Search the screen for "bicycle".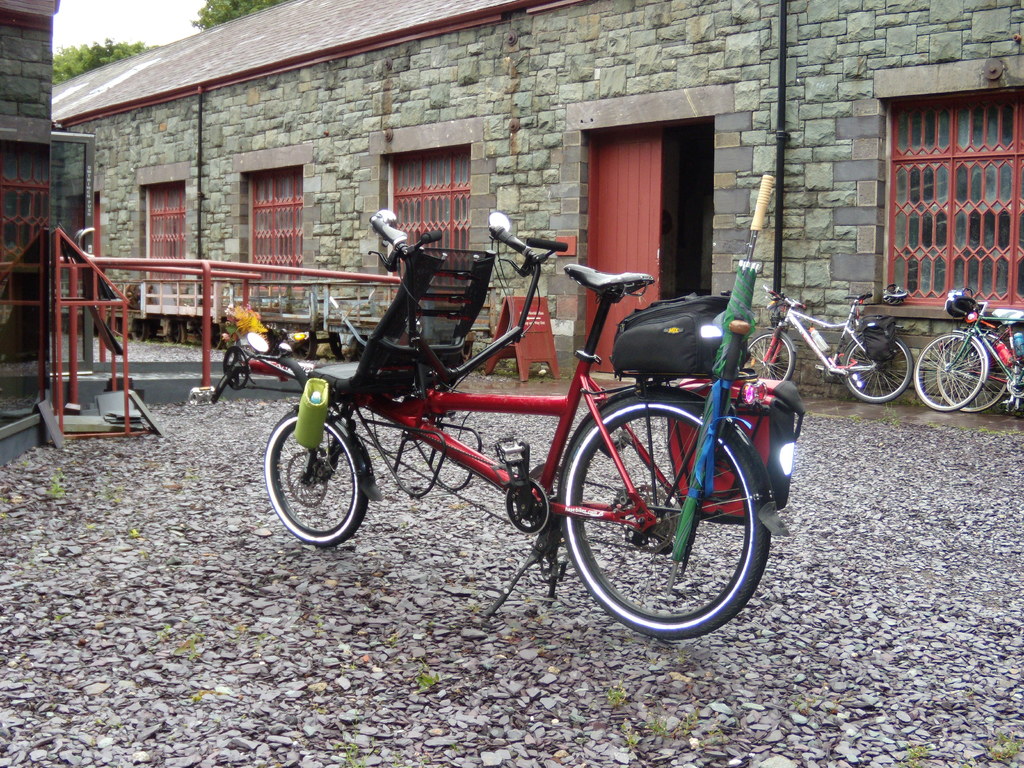
Found at (263, 207, 792, 641).
